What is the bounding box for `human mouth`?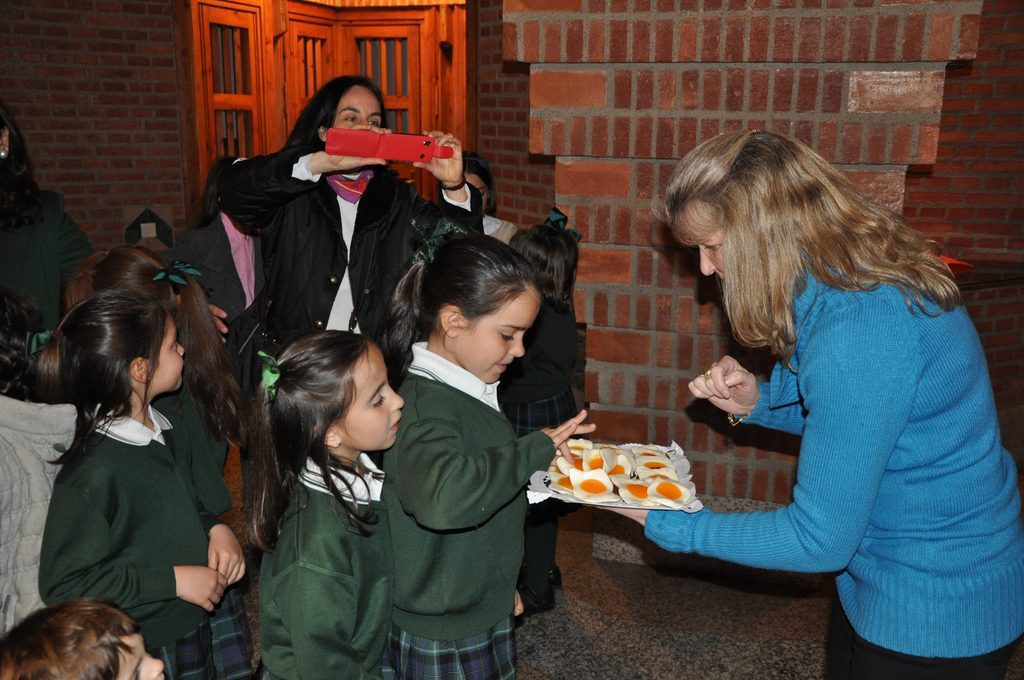
bbox(496, 357, 514, 375).
